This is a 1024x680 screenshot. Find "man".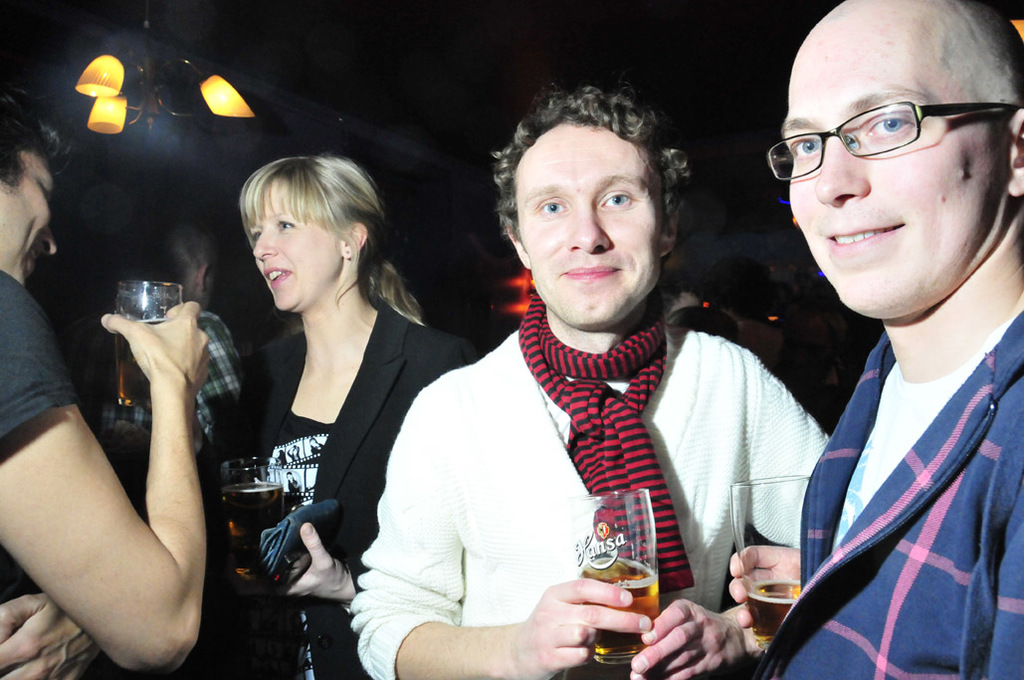
Bounding box: left=0, top=86, right=211, bottom=679.
